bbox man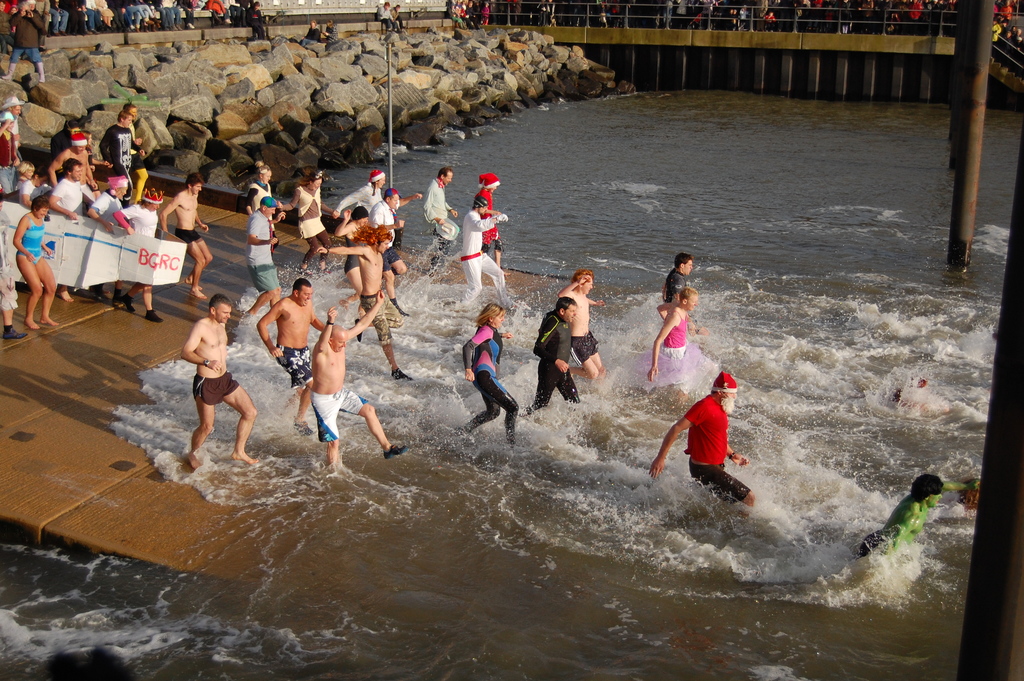
{"left": 246, "top": 195, "right": 278, "bottom": 320}
